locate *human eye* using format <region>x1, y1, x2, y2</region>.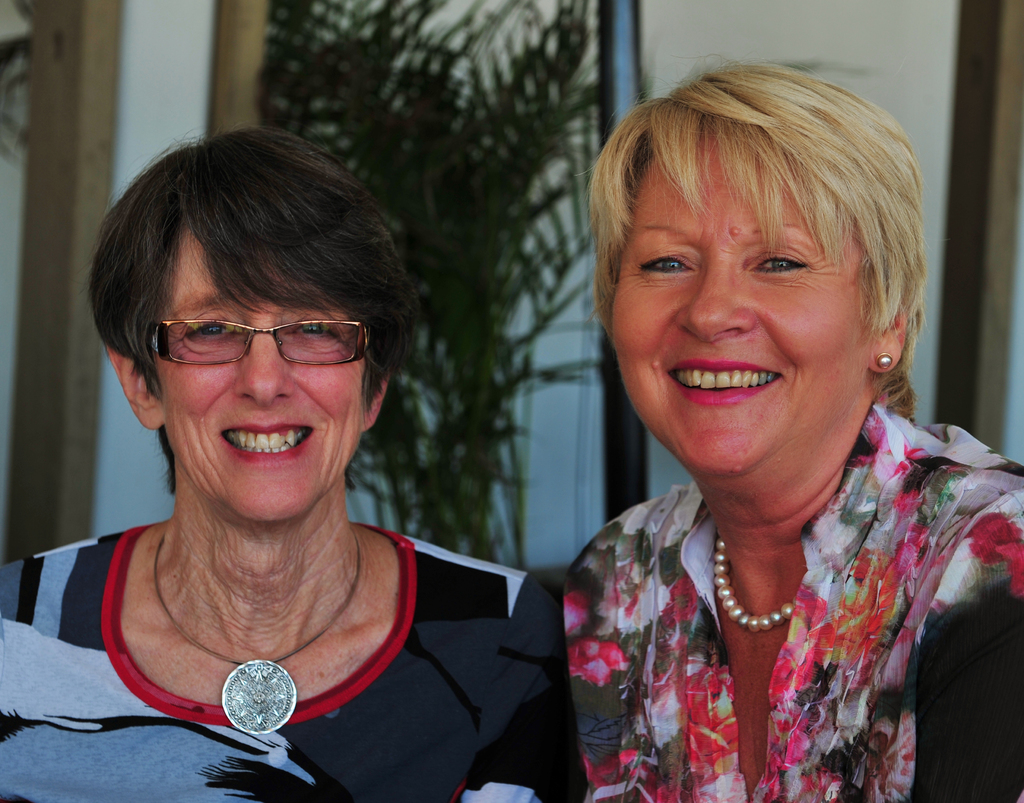
<region>176, 308, 251, 353</region>.
